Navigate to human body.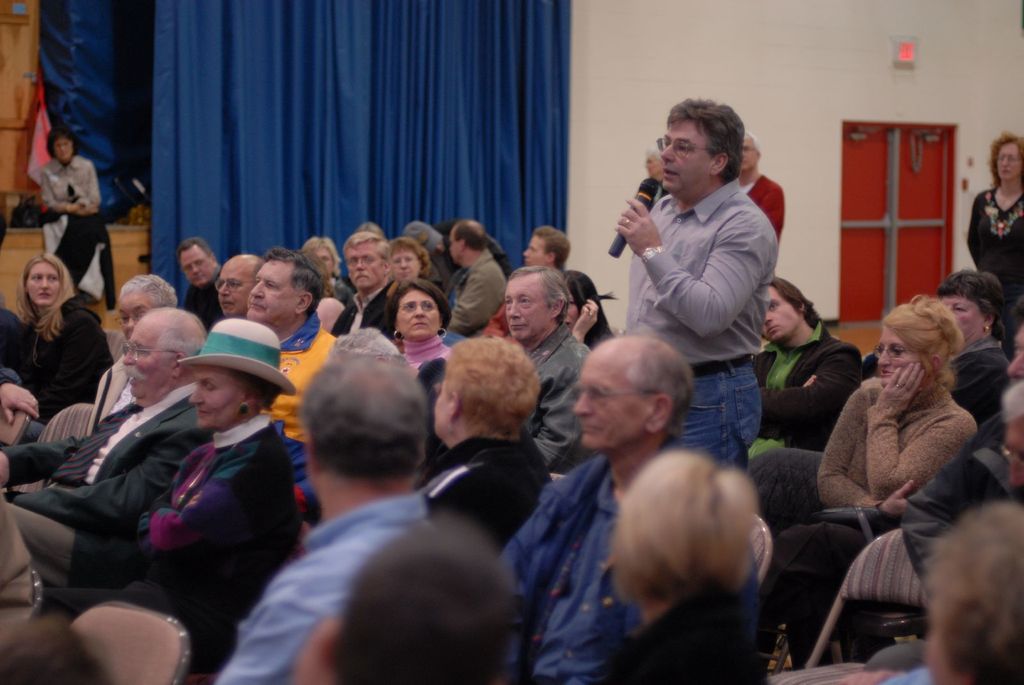
Navigation target: [620,95,778,466].
